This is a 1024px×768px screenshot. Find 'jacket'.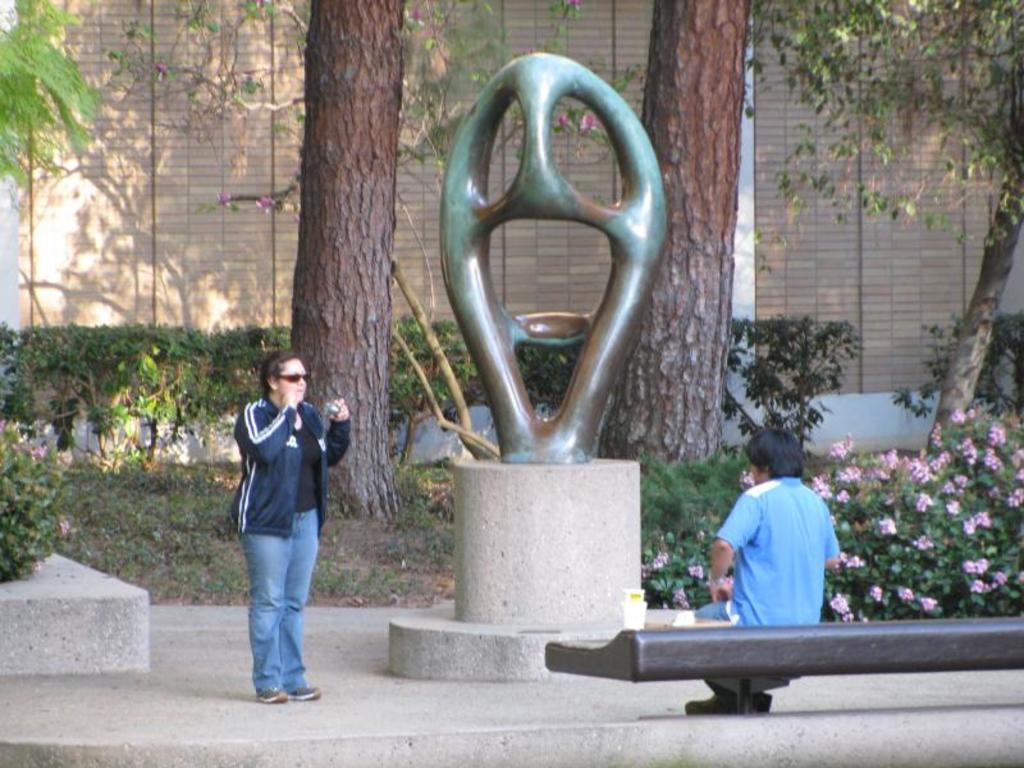
Bounding box: l=216, t=383, r=333, b=544.
